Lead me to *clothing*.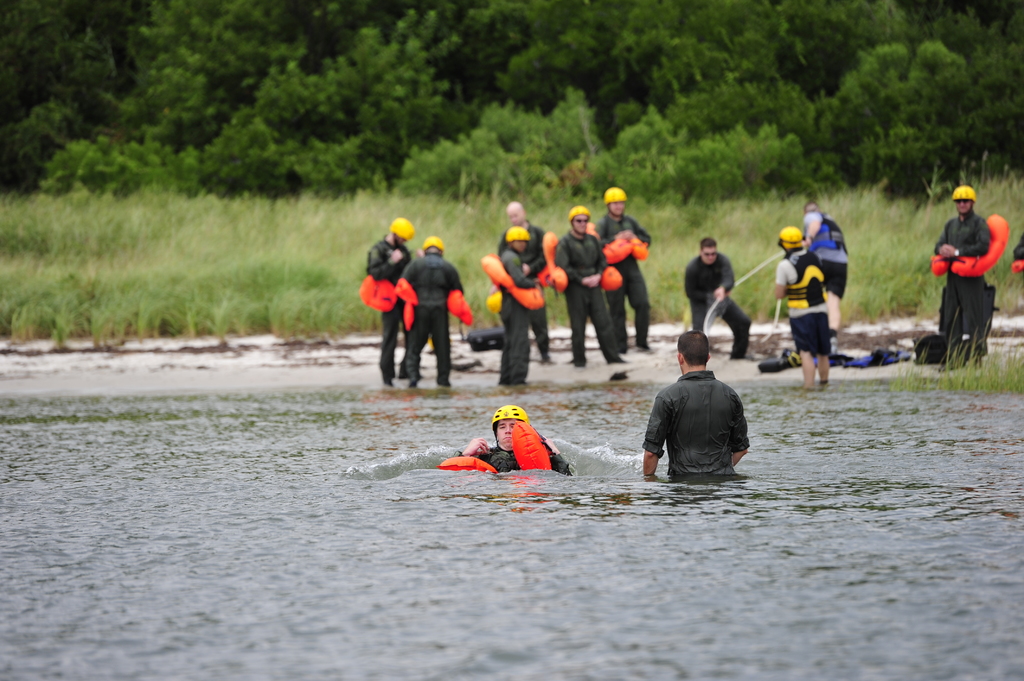
Lead to (x1=682, y1=243, x2=751, y2=363).
